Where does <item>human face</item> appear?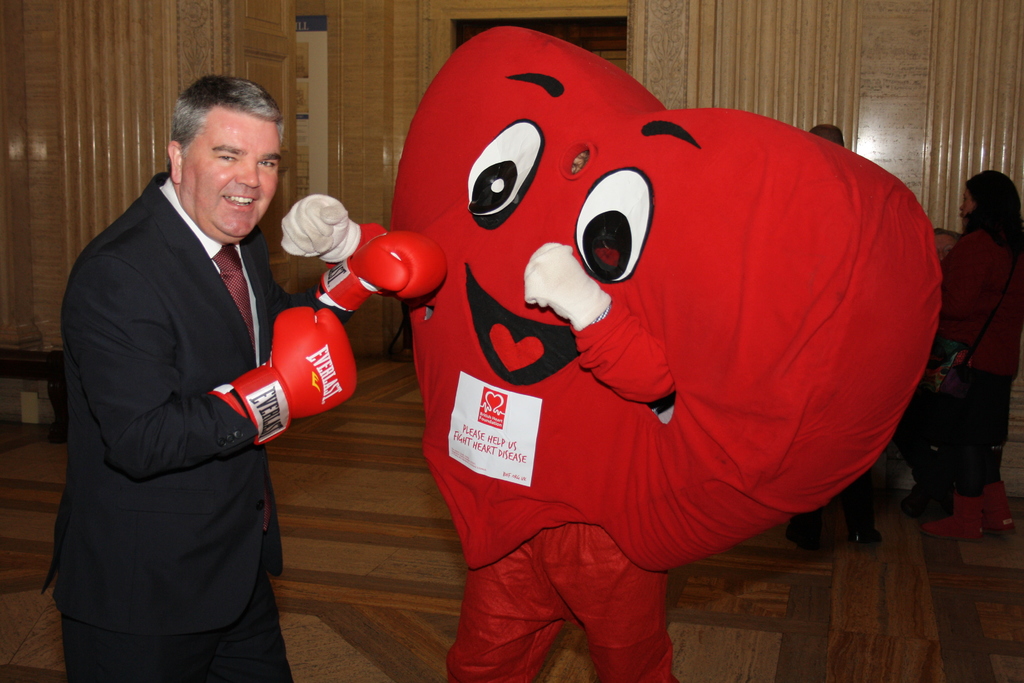
Appears at <region>183, 114, 282, 242</region>.
